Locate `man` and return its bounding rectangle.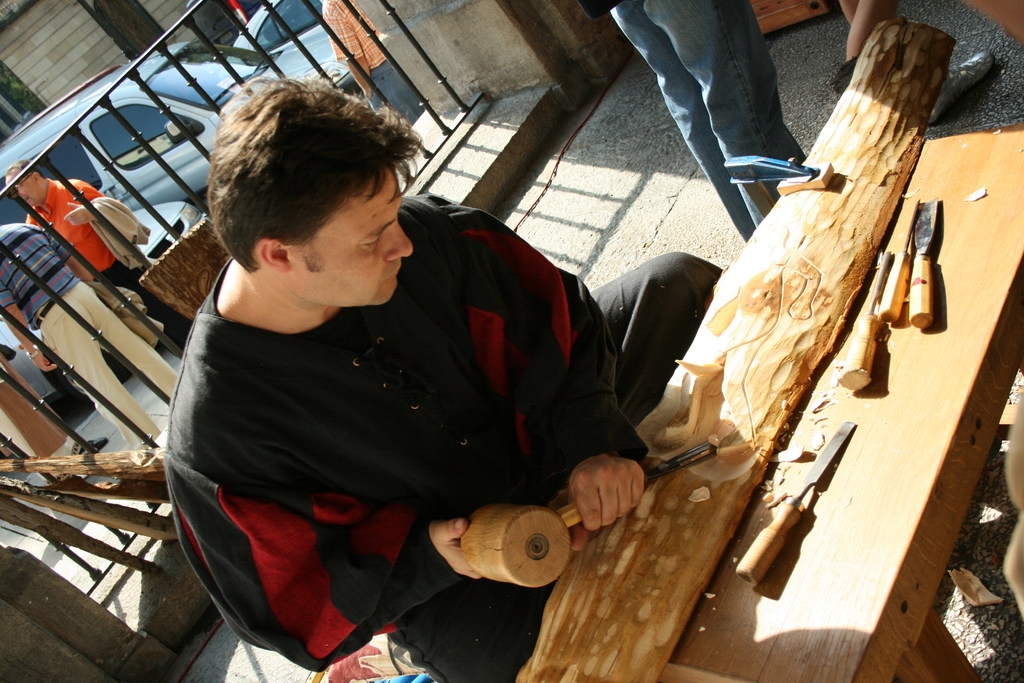
0, 222, 185, 450.
